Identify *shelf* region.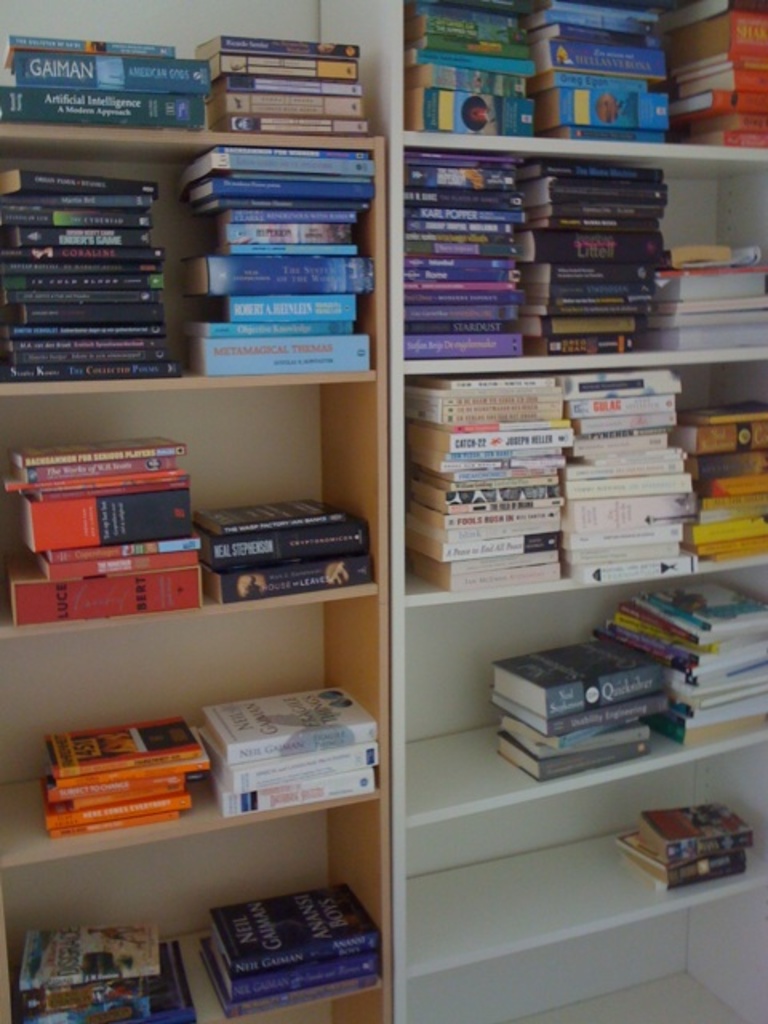
Region: x1=0 y1=800 x2=394 y2=1022.
